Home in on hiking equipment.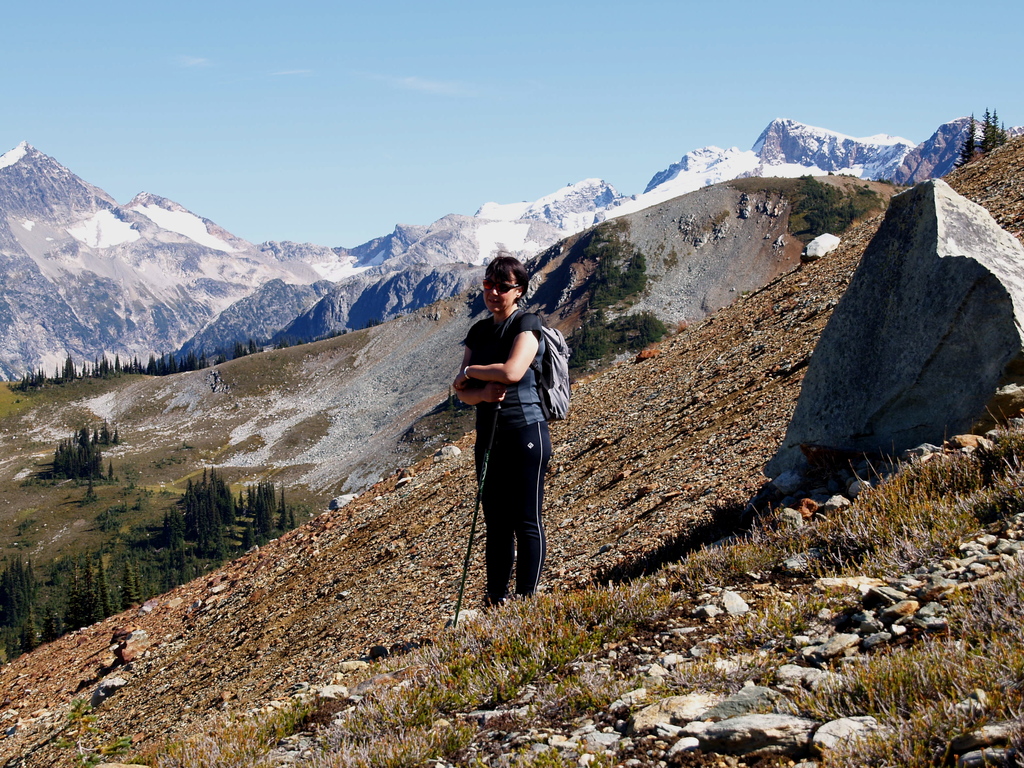
Homed in at [500, 314, 575, 422].
